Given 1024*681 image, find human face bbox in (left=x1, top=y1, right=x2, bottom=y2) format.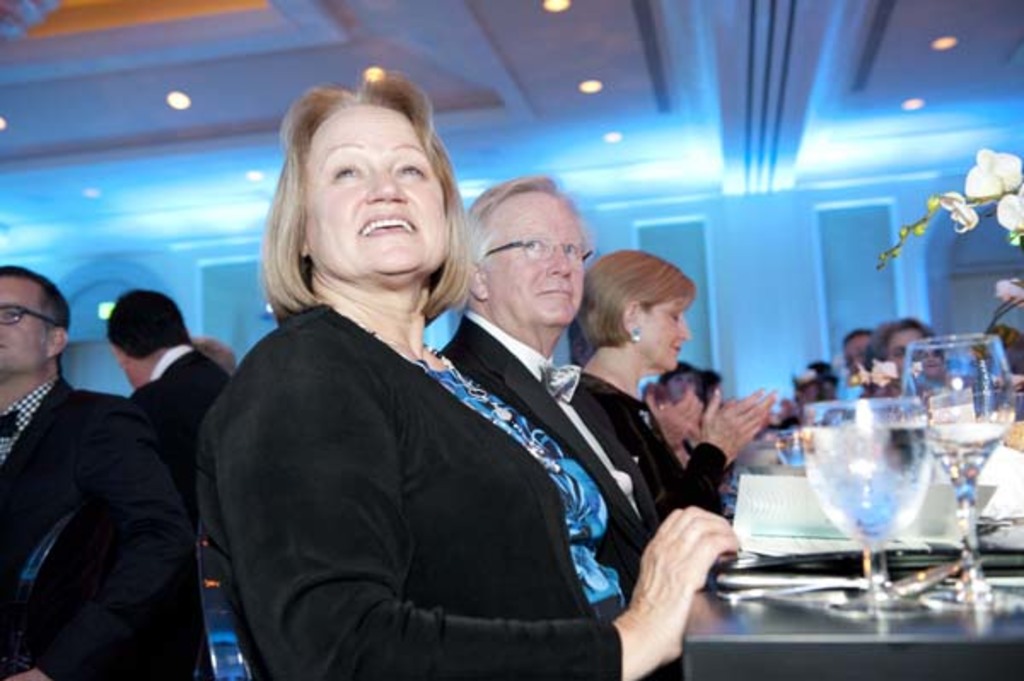
(left=480, top=188, right=589, bottom=321).
